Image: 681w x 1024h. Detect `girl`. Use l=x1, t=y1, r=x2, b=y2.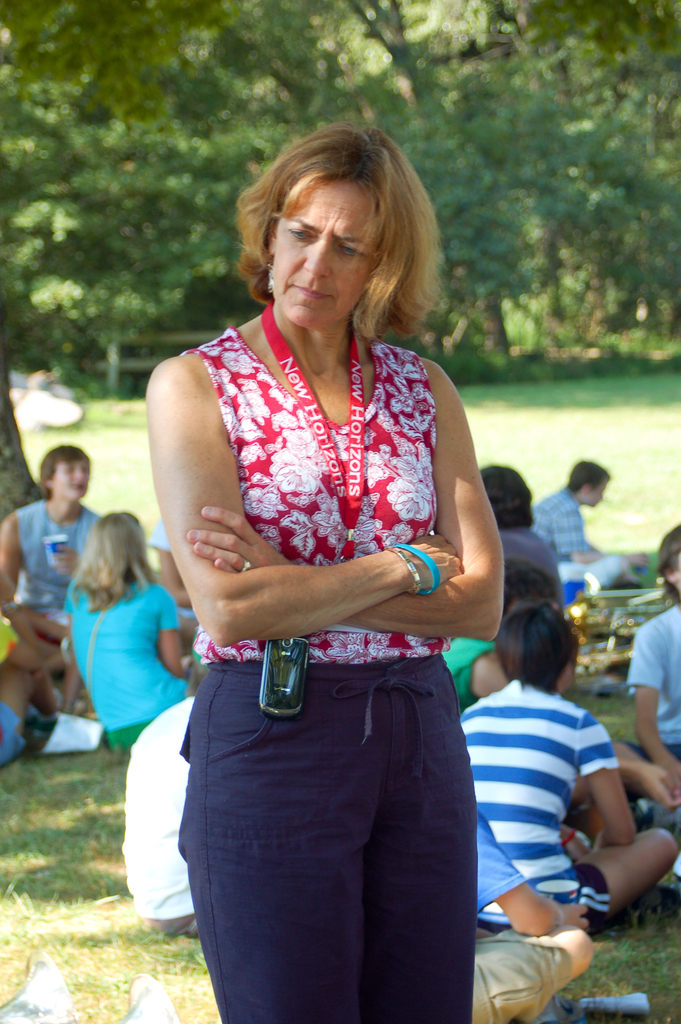
l=468, t=458, r=578, b=605.
